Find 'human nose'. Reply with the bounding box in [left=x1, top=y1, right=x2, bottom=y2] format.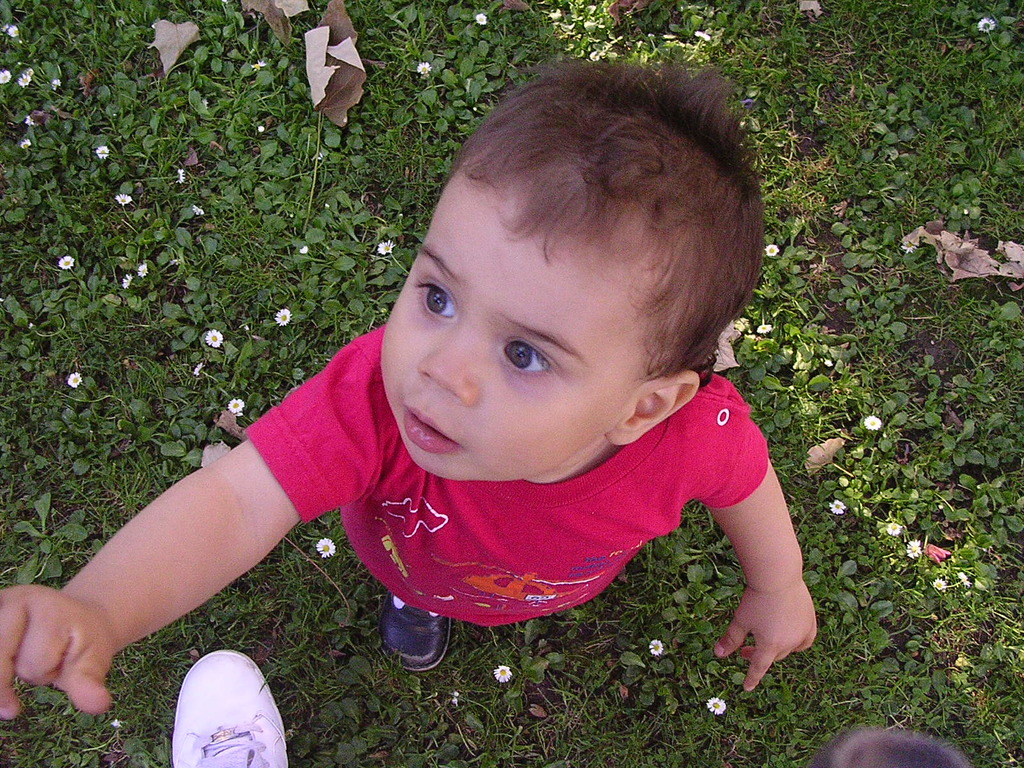
[left=417, top=319, right=490, bottom=407].
